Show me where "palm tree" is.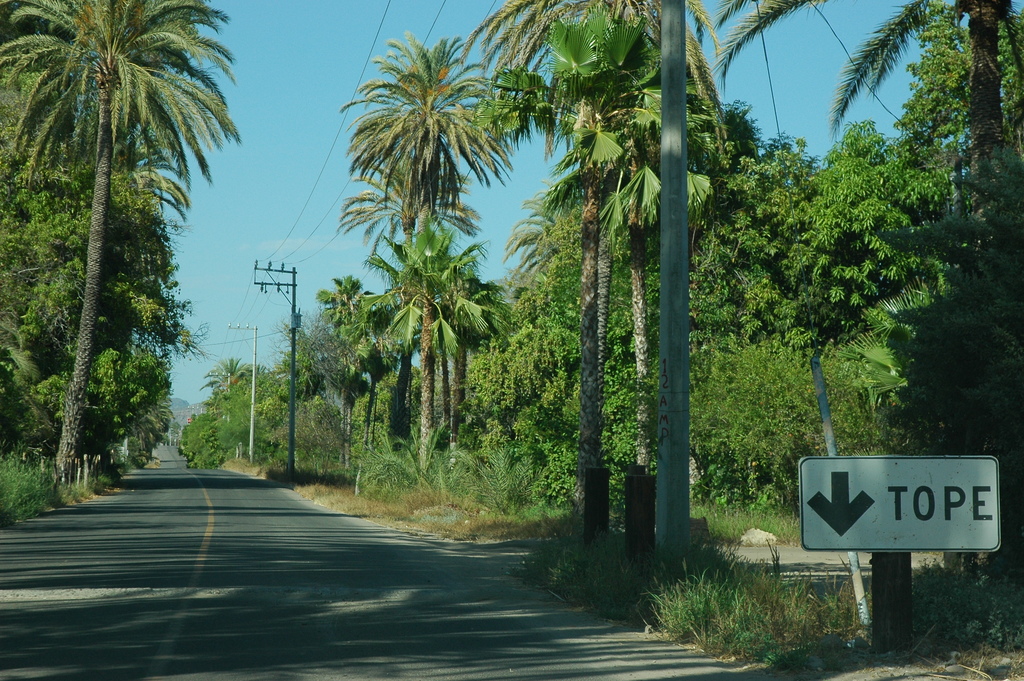
"palm tree" is at box=[308, 272, 374, 448].
